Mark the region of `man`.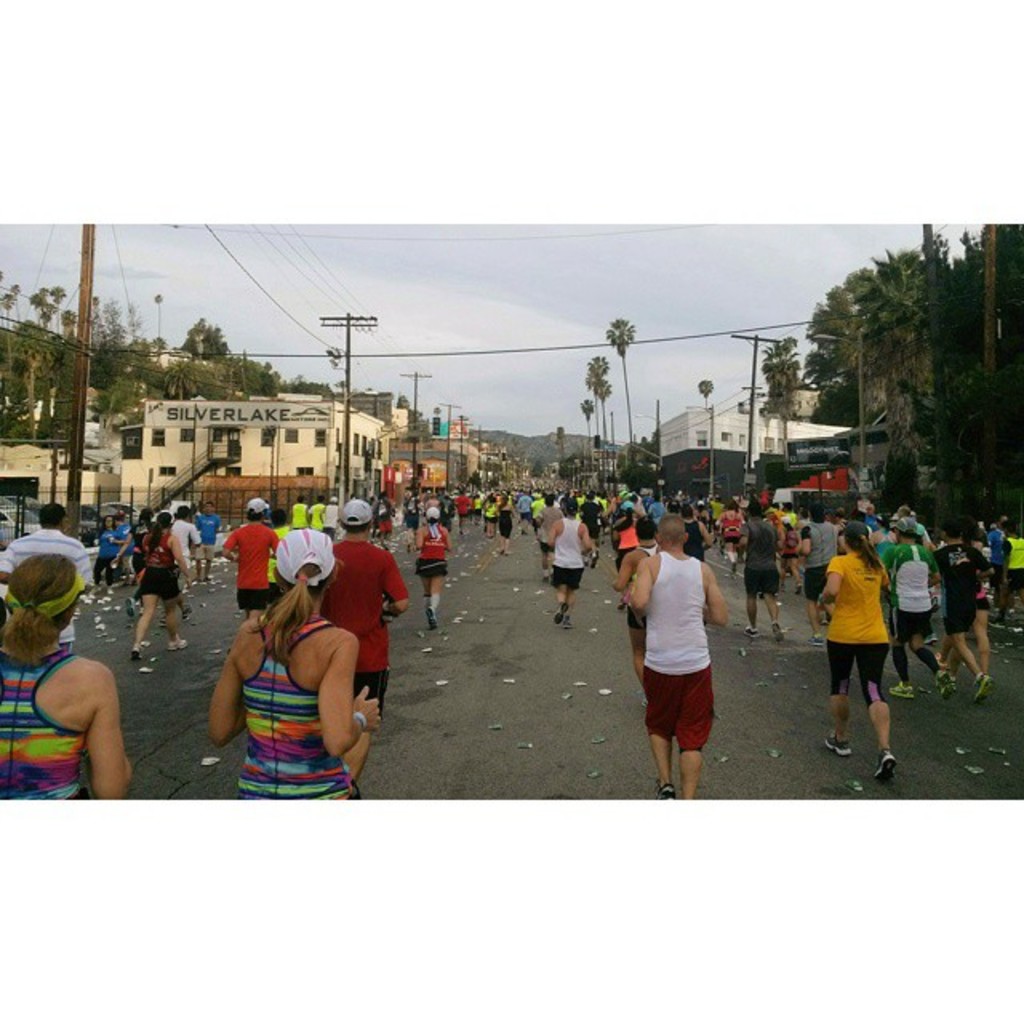
Region: box=[221, 498, 278, 618].
